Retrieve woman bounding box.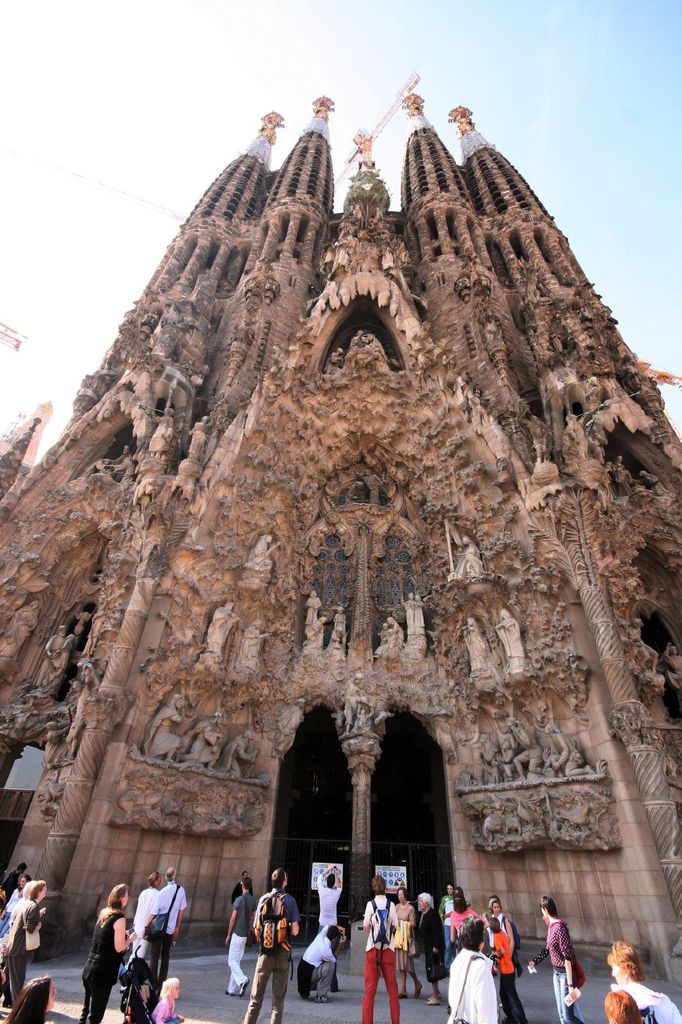
Bounding box: x1=538, y1=891, x2=577, y2=1023.
